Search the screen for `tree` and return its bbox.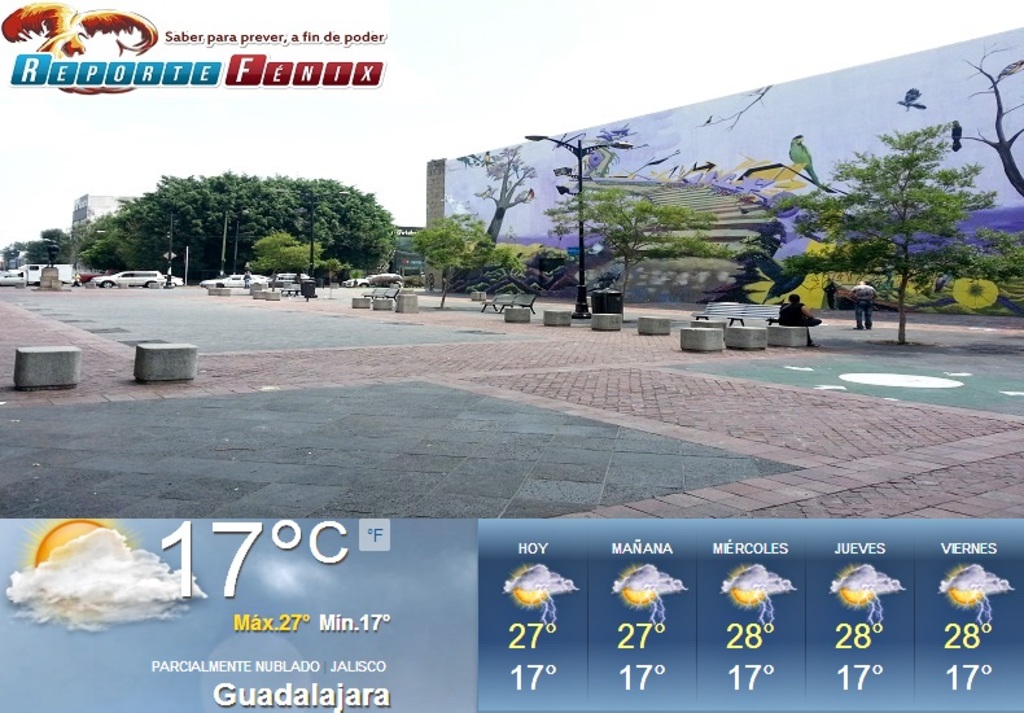
Found: (415, 210, 516, 307).
